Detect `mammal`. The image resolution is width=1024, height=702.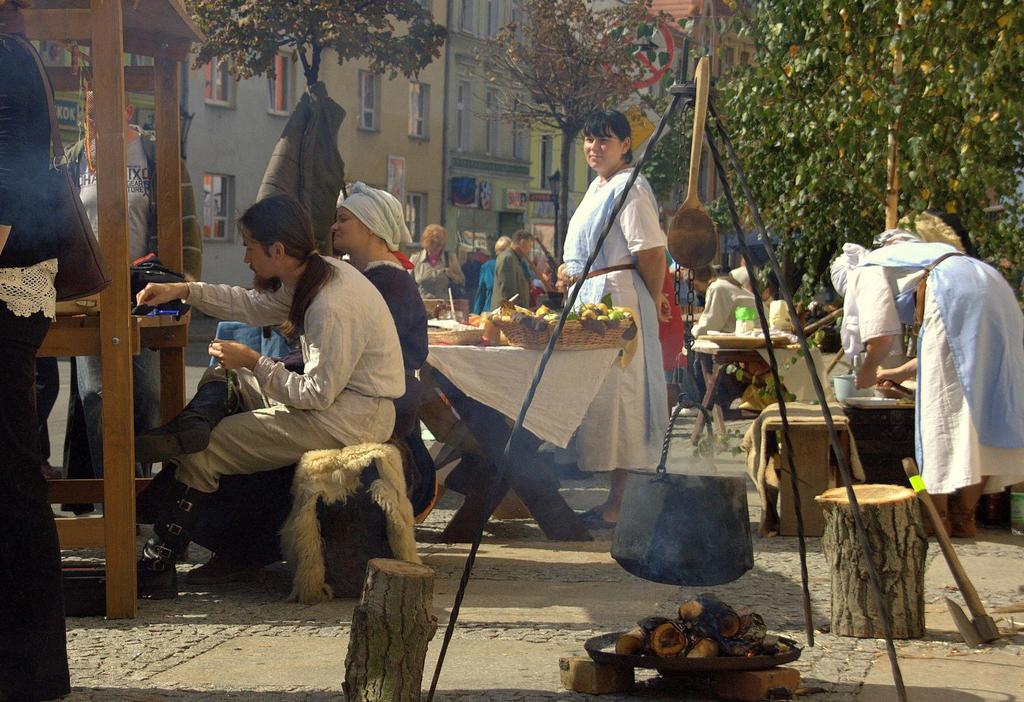
x1=531, y1=262, x2=555, y2=306.
